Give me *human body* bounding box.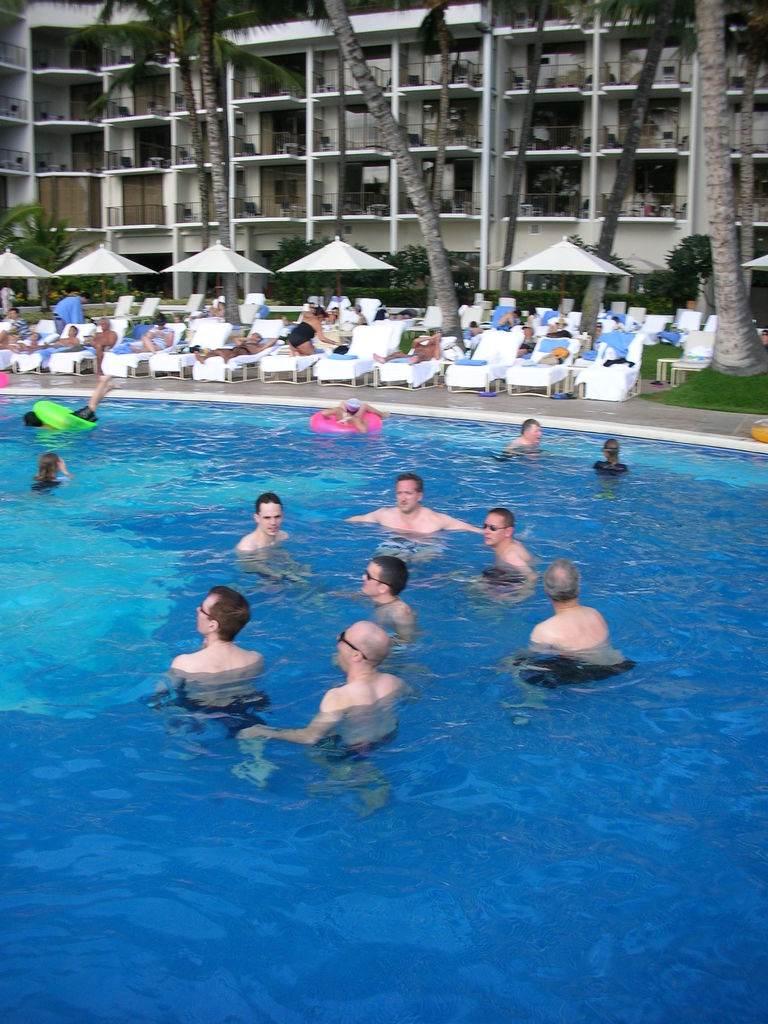
[377,329,444,365].
